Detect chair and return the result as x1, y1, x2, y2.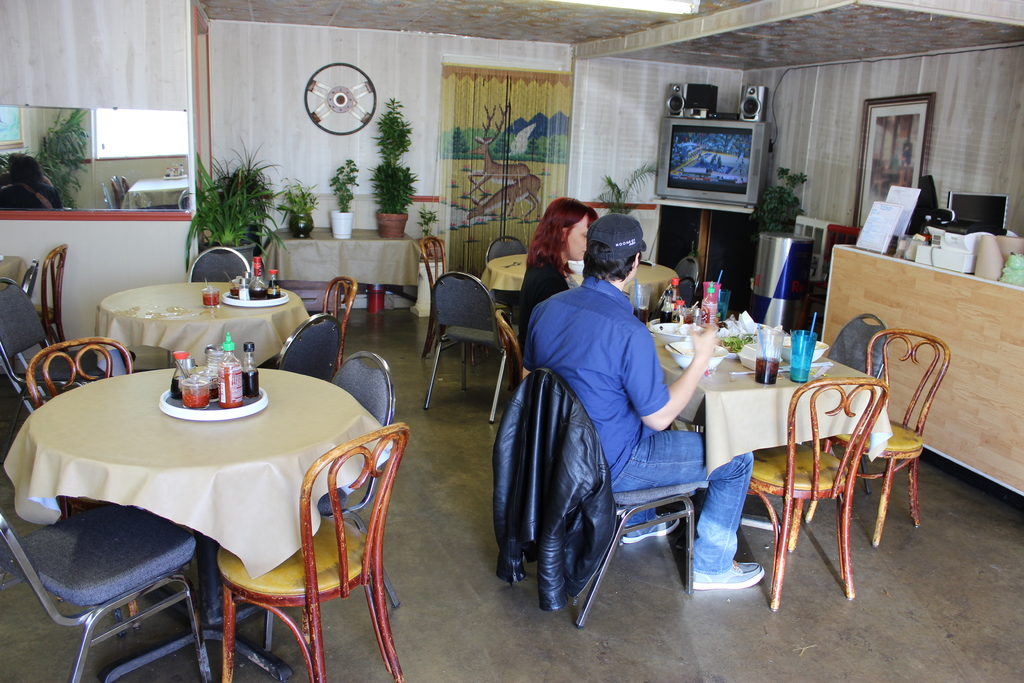
419, 265, 511, 422.
